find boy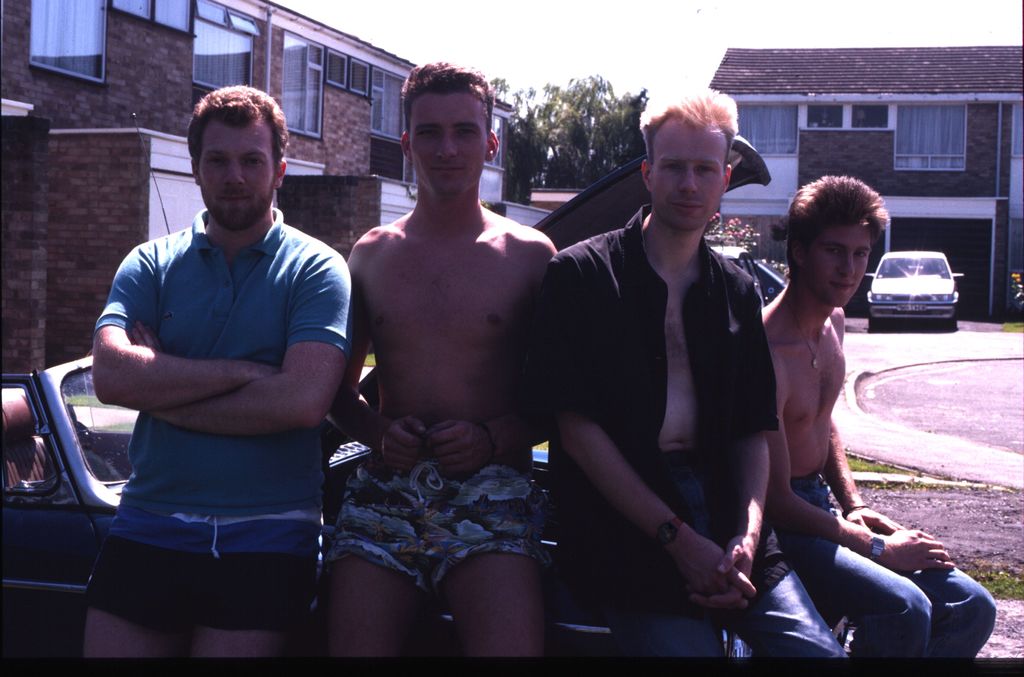
bbox=(324, 59, 559, 660)
